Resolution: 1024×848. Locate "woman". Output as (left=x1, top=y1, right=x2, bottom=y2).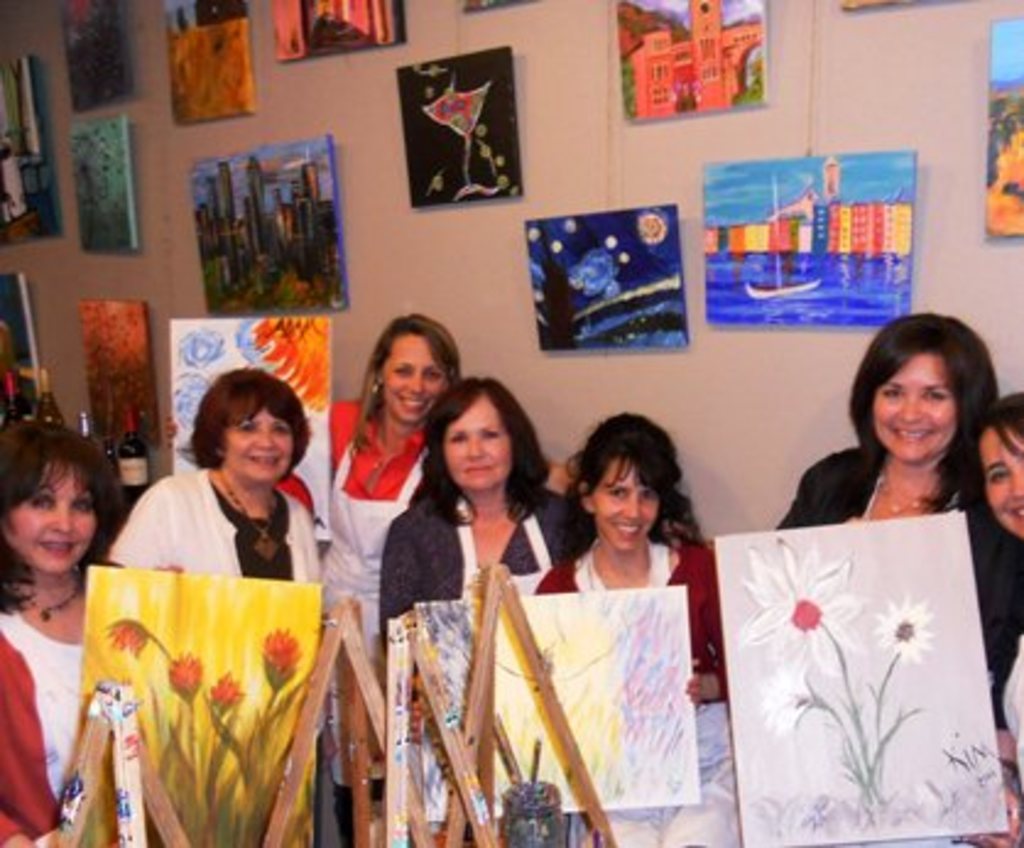
(left=321, top=311, right=465, bottom=846).
